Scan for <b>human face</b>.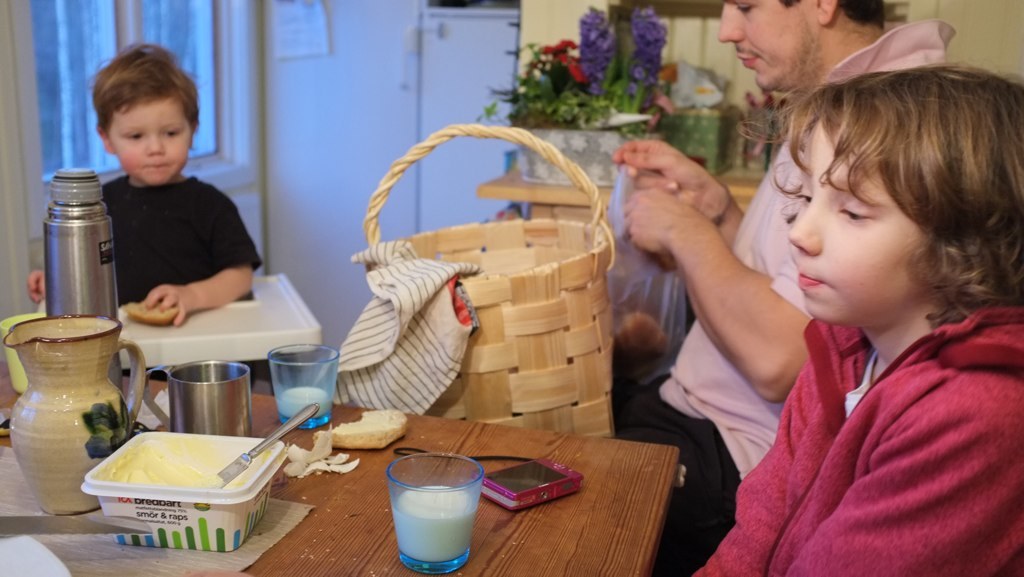
Scan result: bbox=(789, 116, 922, 328).
